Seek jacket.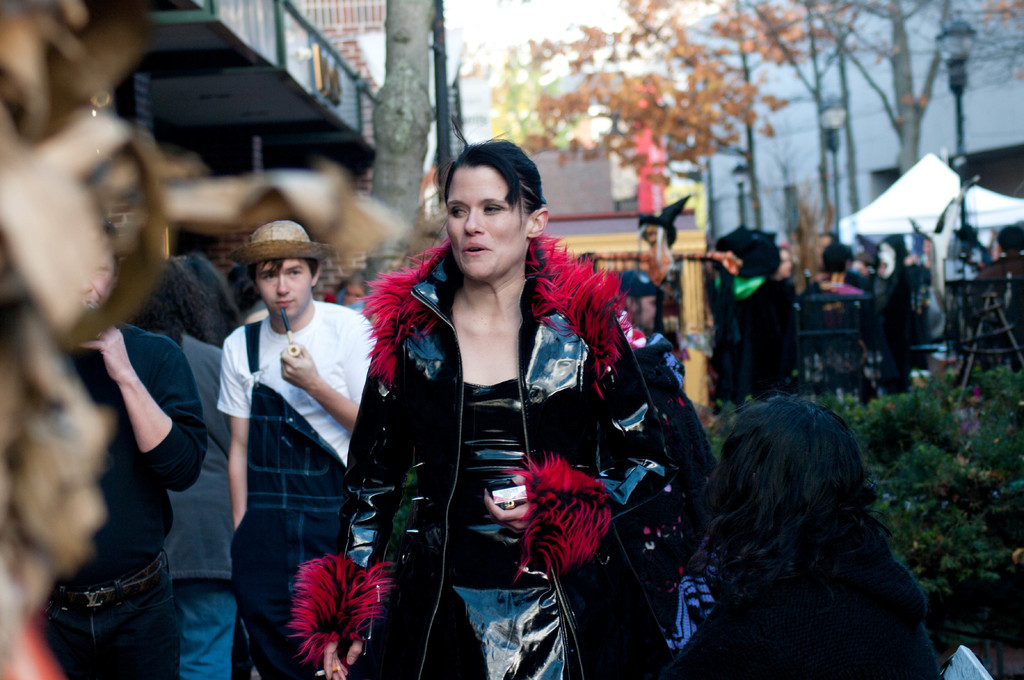
locate(297, 234, 702, 679).
